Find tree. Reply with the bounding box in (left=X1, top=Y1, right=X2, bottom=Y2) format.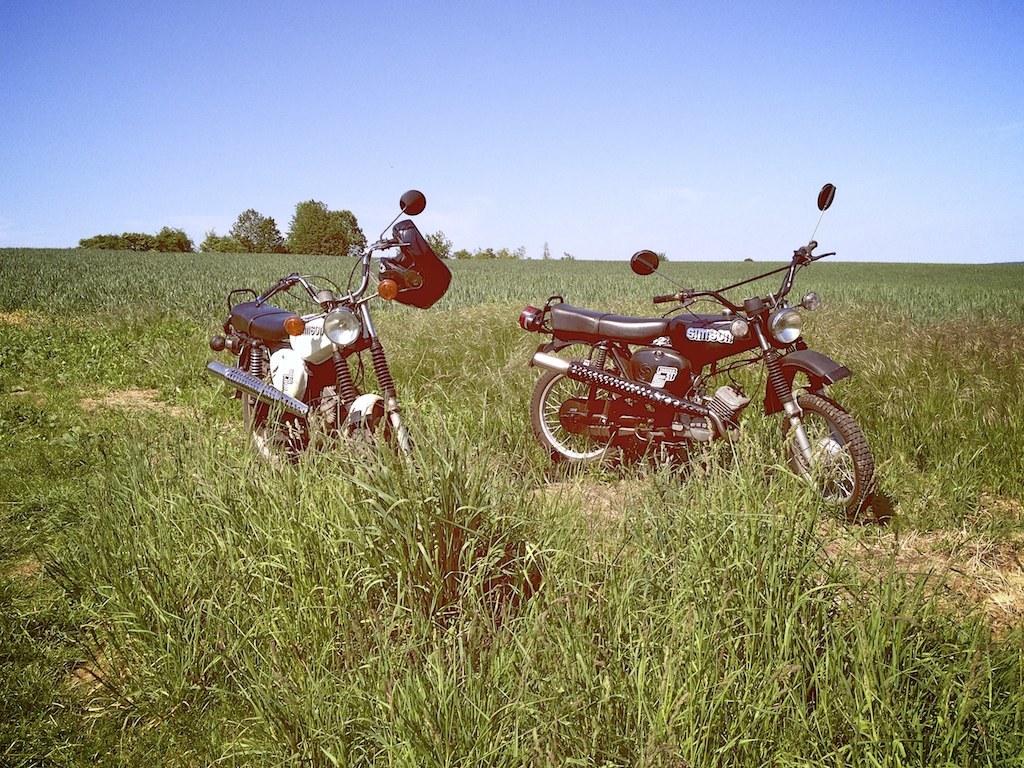
(left=229, top=206, right=278, bottom=256).
